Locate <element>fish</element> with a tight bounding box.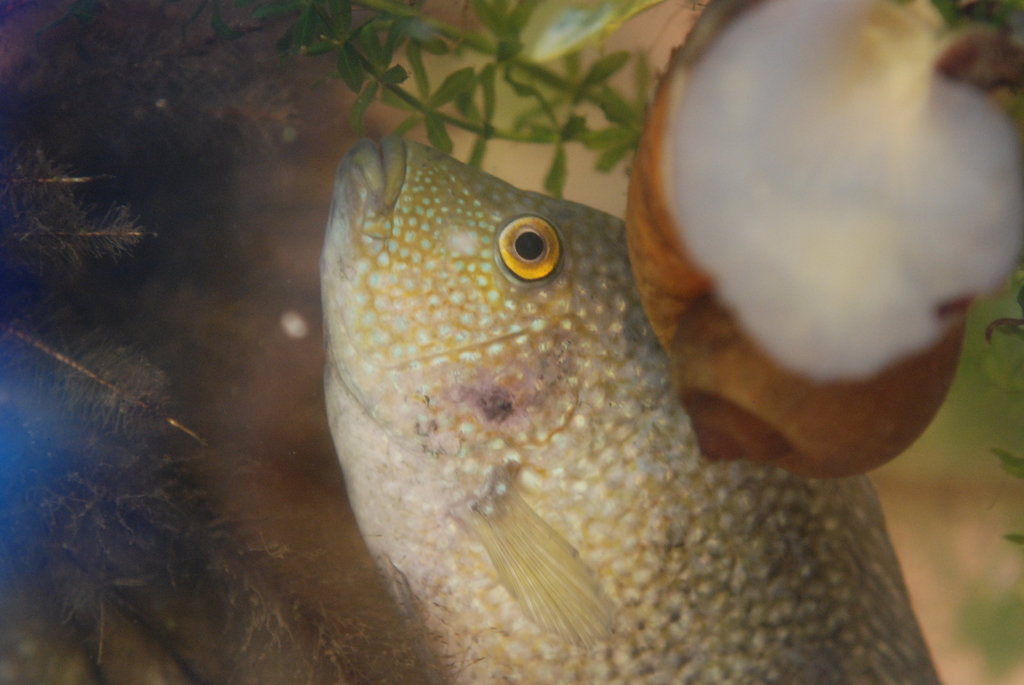
322, 100, 947, 665.
